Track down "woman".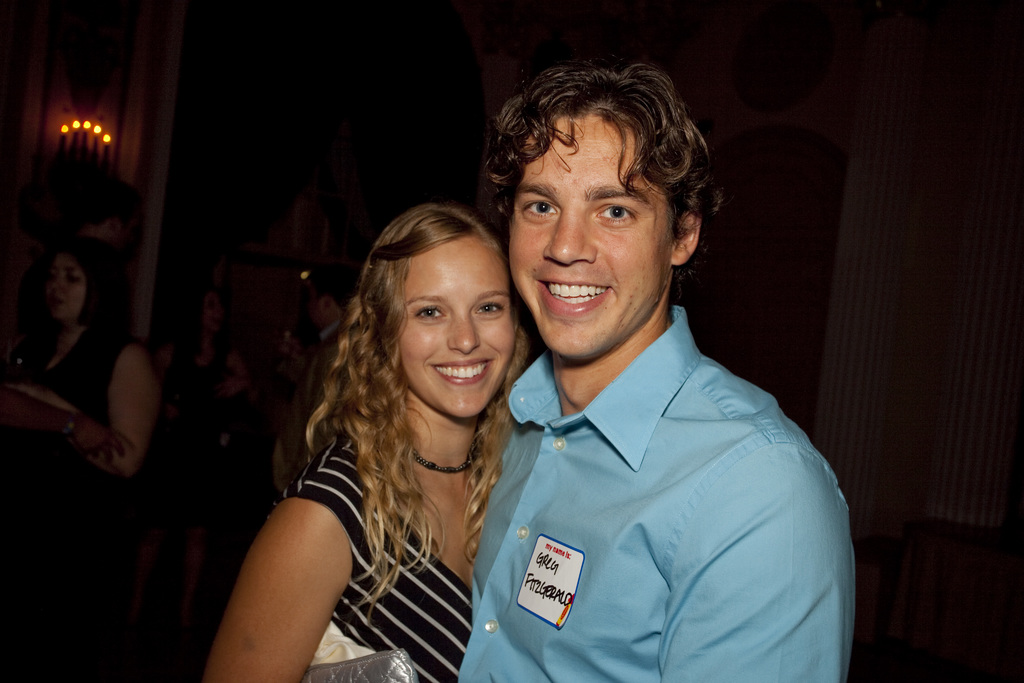
Tracked to <box>0,235,164,682</box>.
